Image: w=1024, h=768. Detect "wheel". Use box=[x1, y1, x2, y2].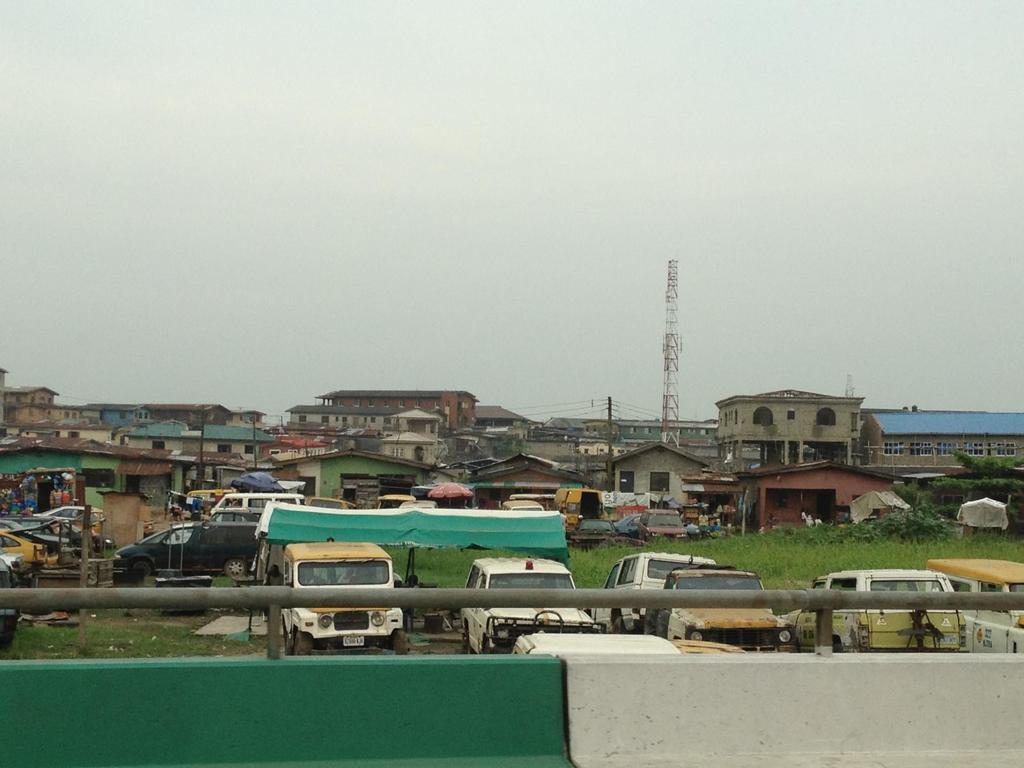
box=[130, 557, 152, 576].
